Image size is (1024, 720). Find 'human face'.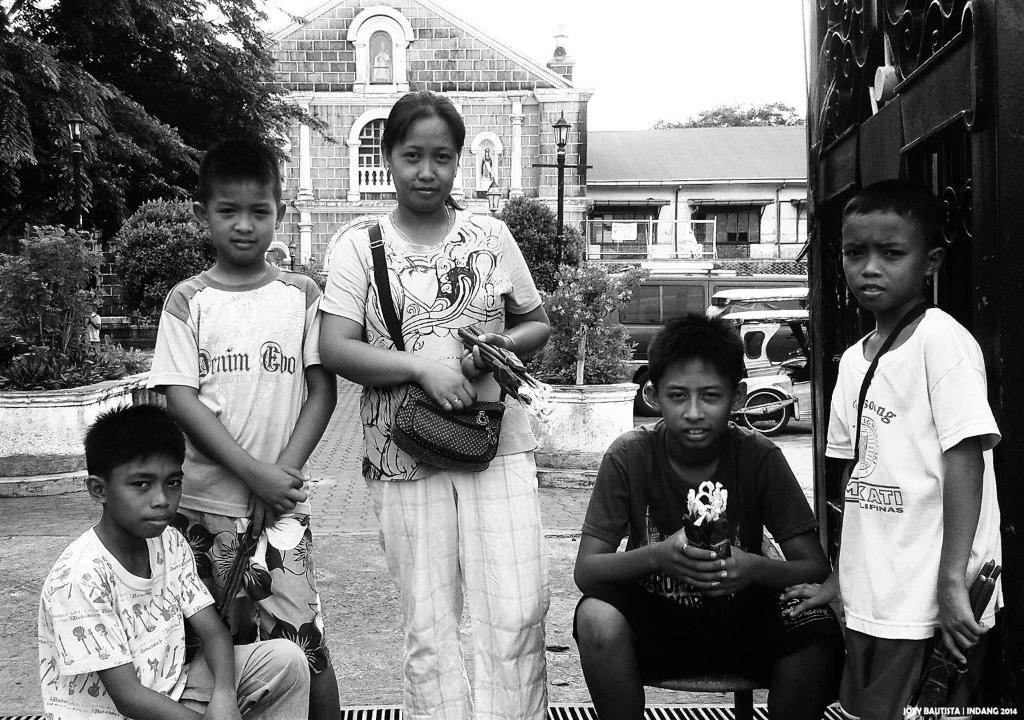
[left=203, top=173, right=273, bottom=265].
